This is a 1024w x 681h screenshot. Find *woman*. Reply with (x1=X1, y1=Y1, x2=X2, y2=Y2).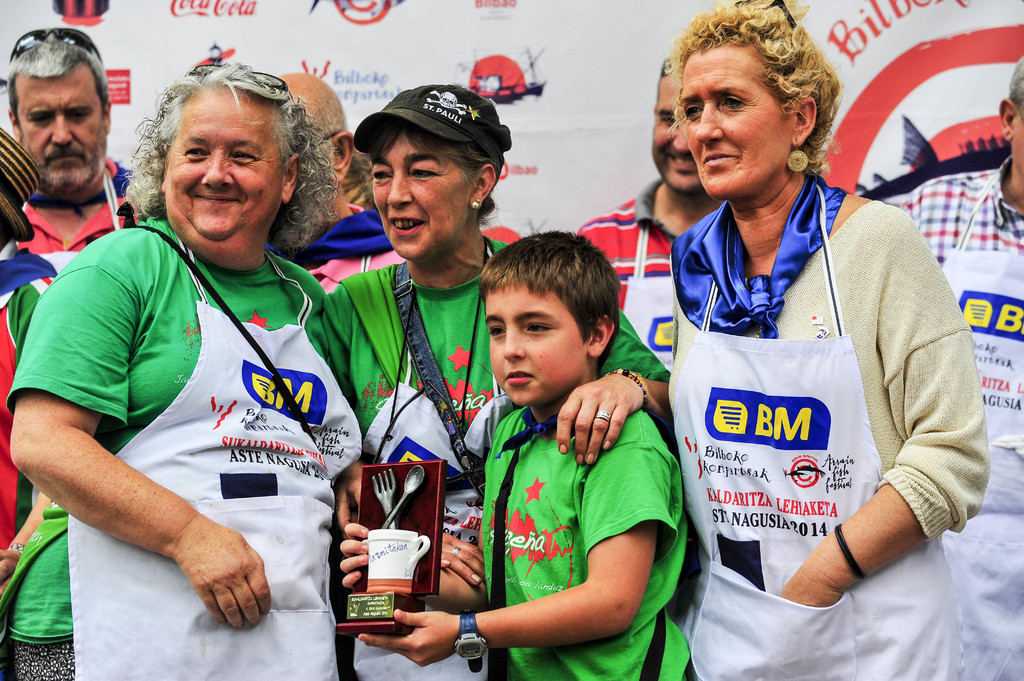
(x1=0, y1=19, x2=140, y2=254).
